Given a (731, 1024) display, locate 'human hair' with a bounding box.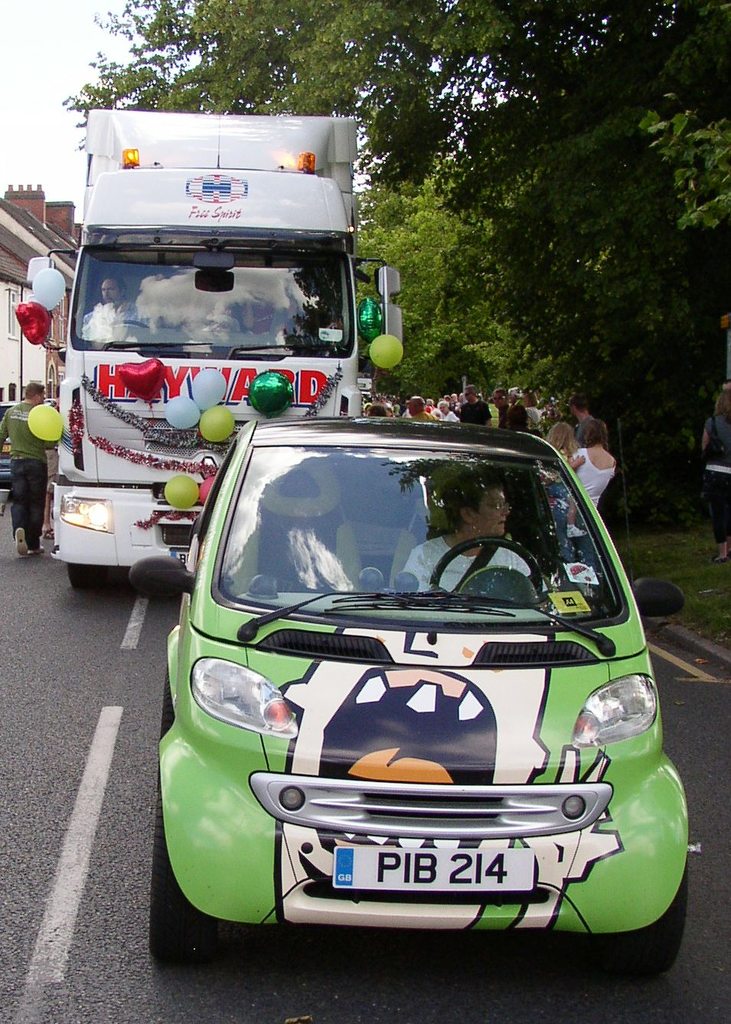
Located: rect(436, 397, 452, 413).
